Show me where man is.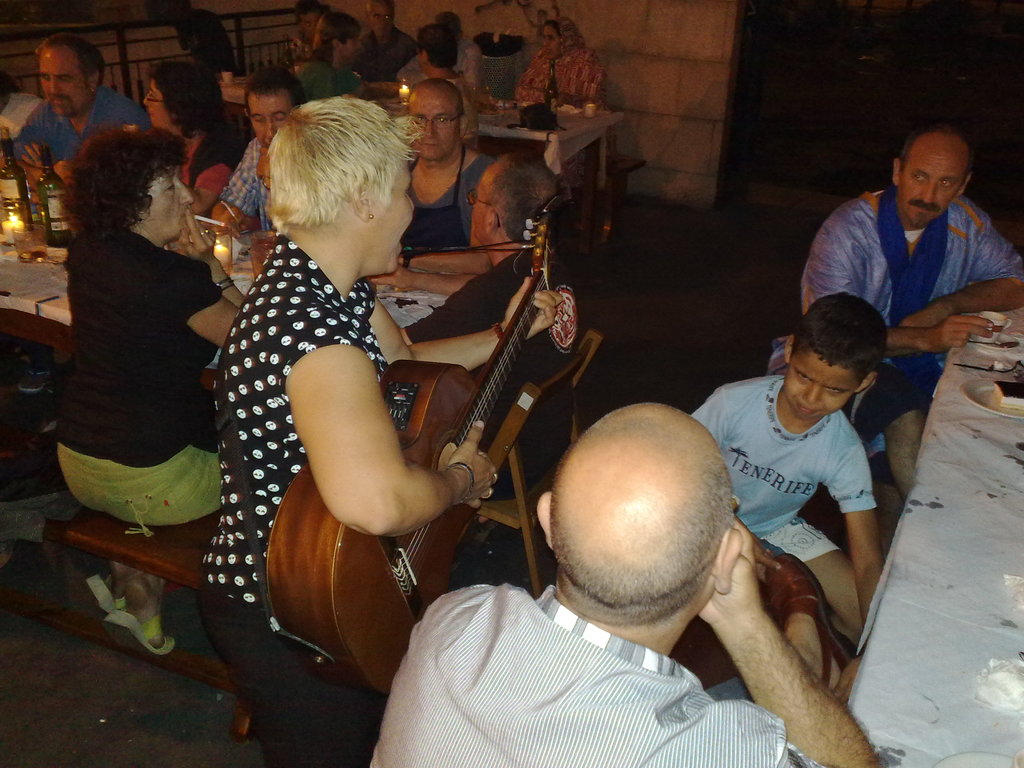
man is at [left=357, top=0, right=418, bottom=79].
